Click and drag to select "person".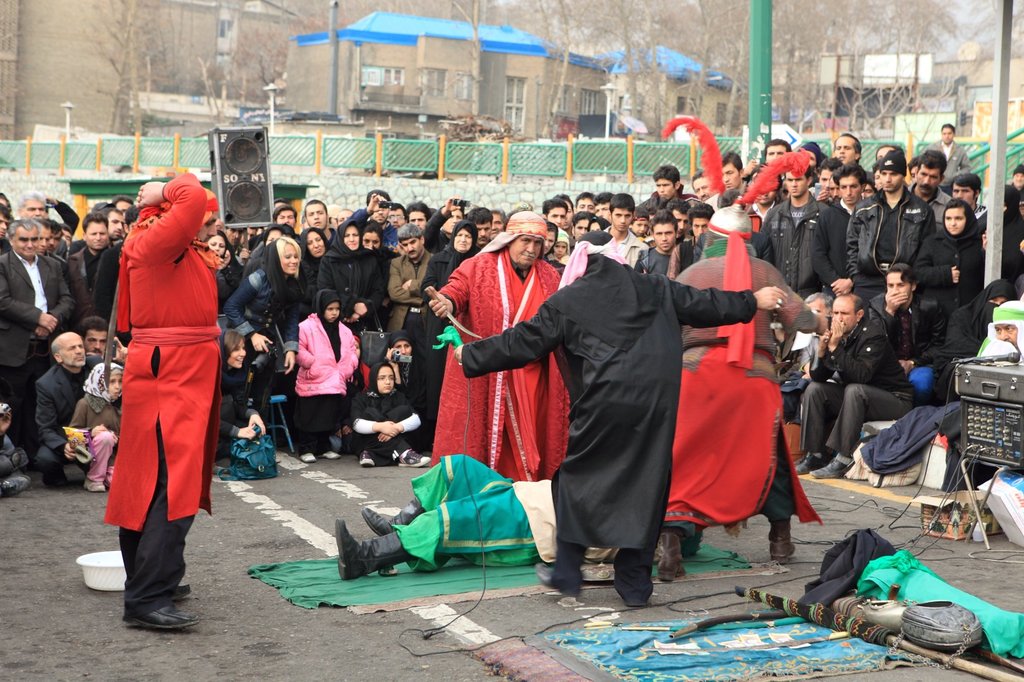
Selection: [left=922, top=207, right=986, bottom=316].
